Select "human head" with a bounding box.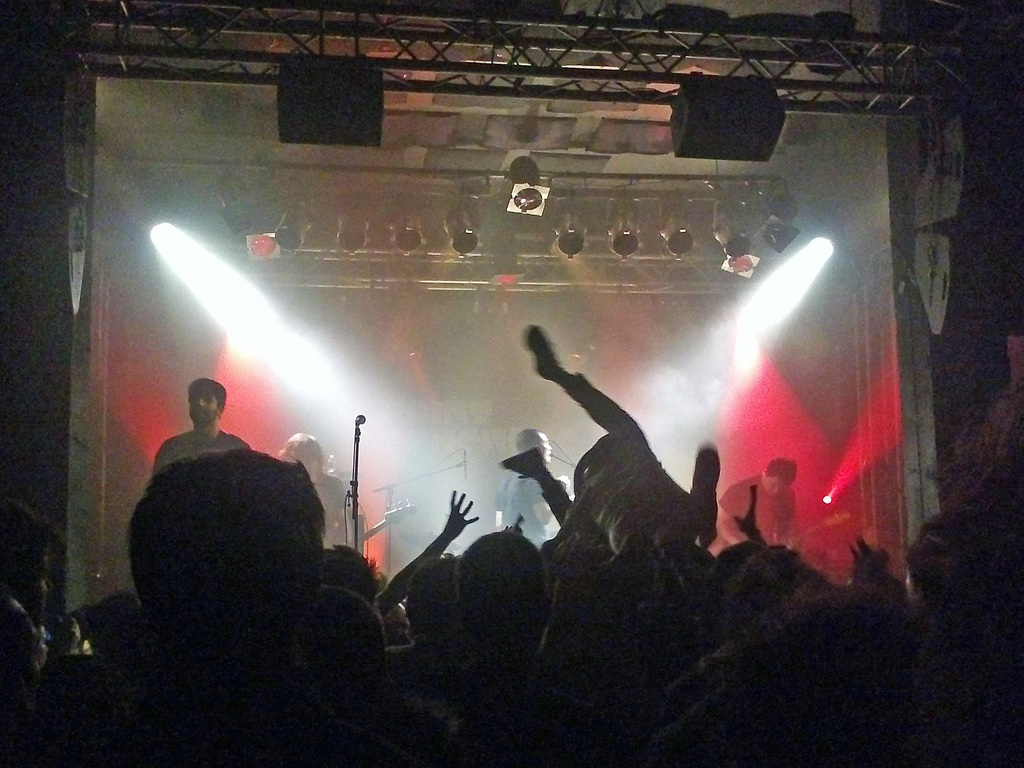
<bbox>184, 378, 227, 417</bbox>.
